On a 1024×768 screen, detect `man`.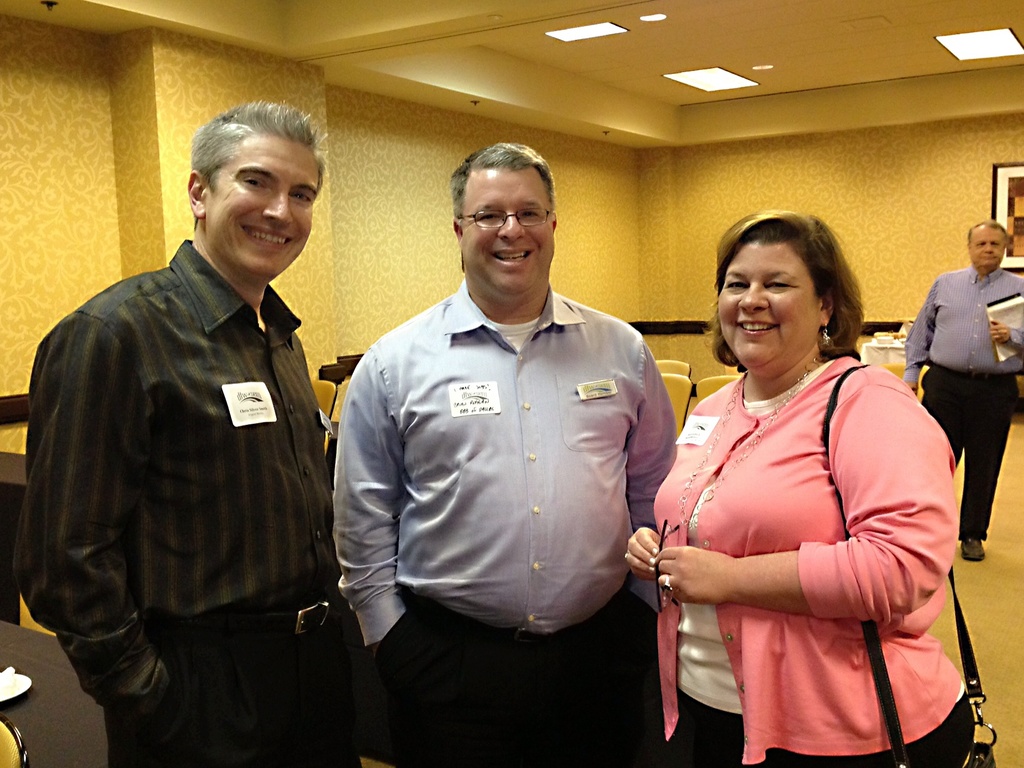
(x1=31, y1=80, x2=367, y2=744).
